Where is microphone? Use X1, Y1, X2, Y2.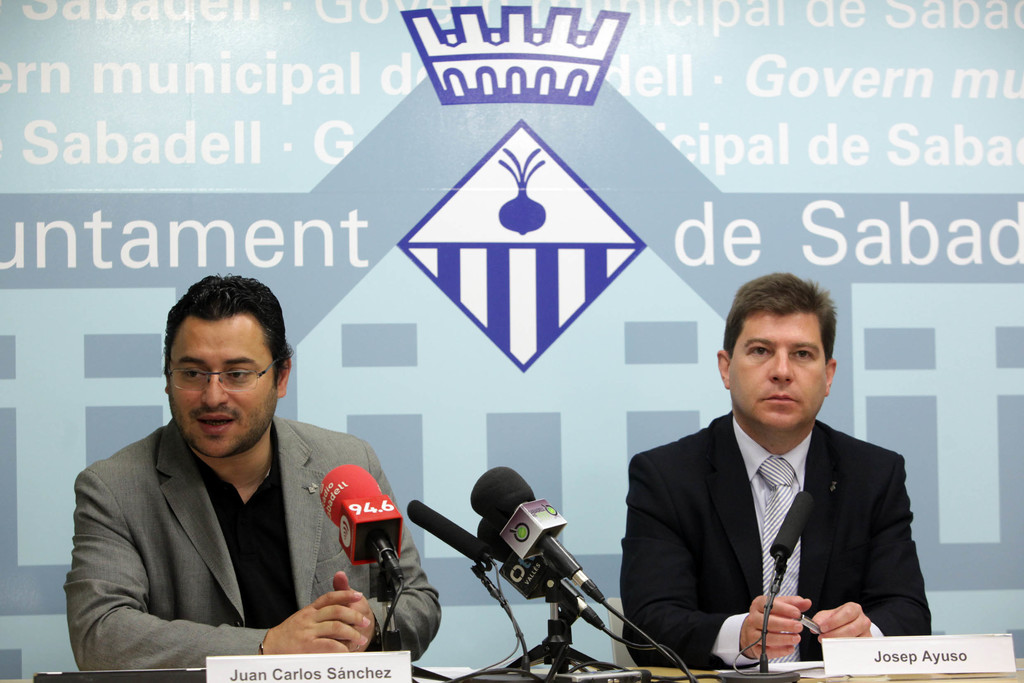
716, 488, 817, 677.
